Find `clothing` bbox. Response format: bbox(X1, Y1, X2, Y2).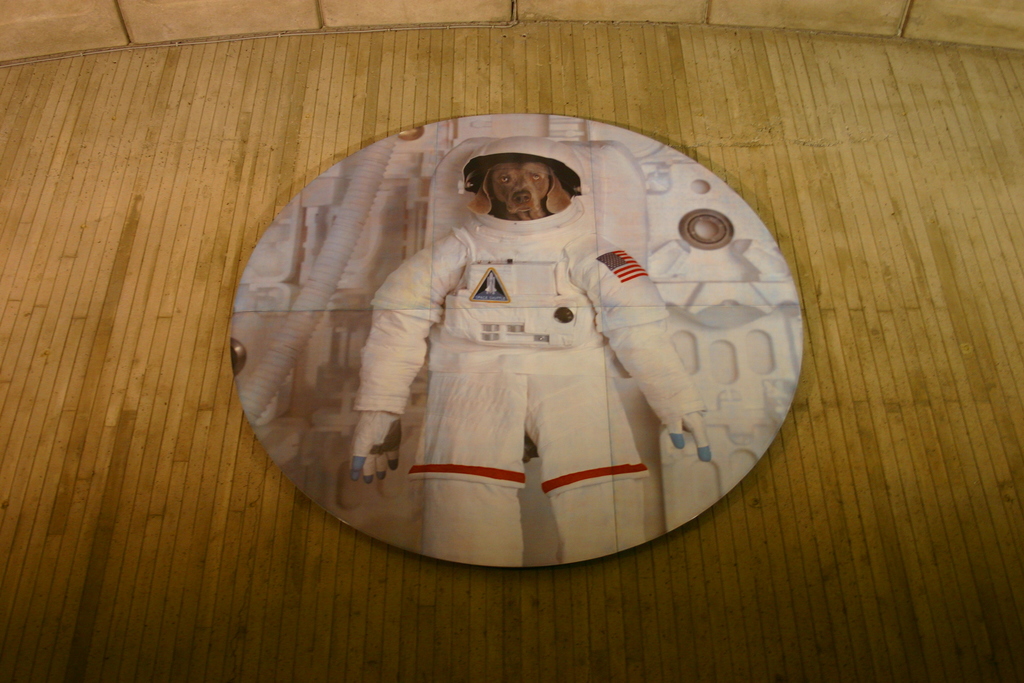
bbox(351, 197, 706, 568).
